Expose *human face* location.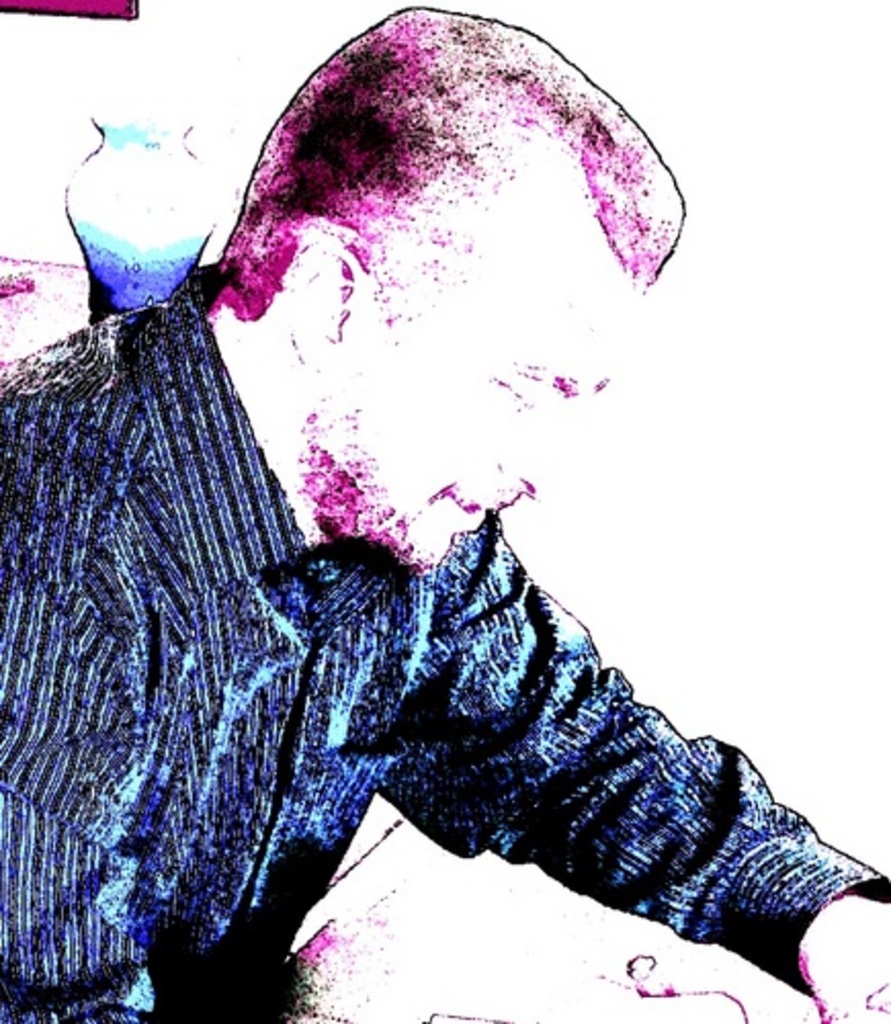
Exposed at 340:178:635:578.
